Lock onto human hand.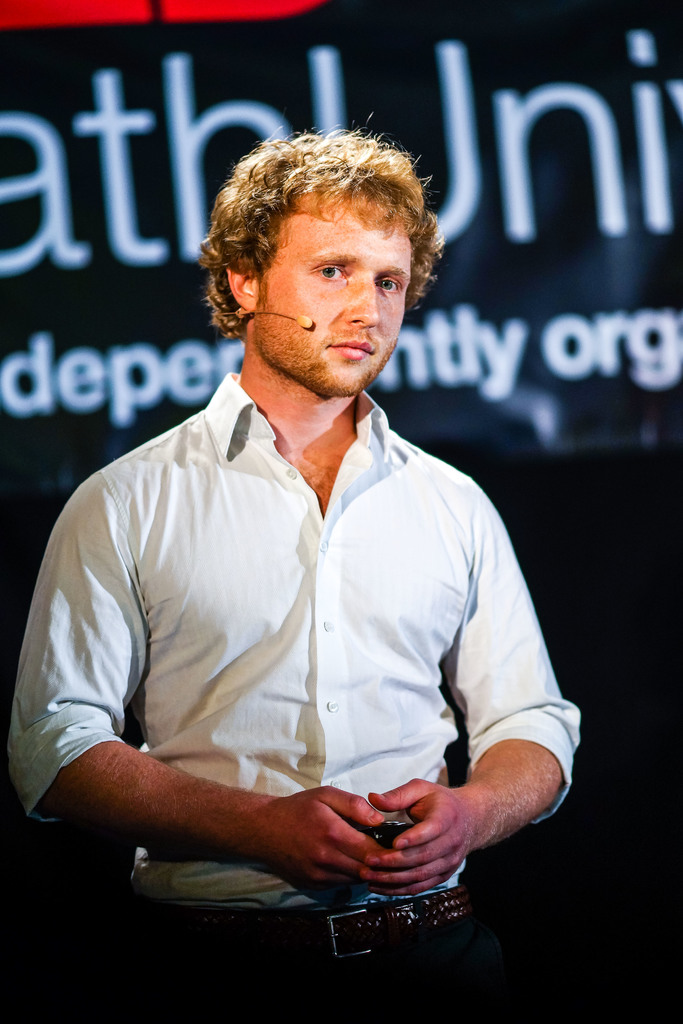
Locked: locate(356, 778, 476, 890).
